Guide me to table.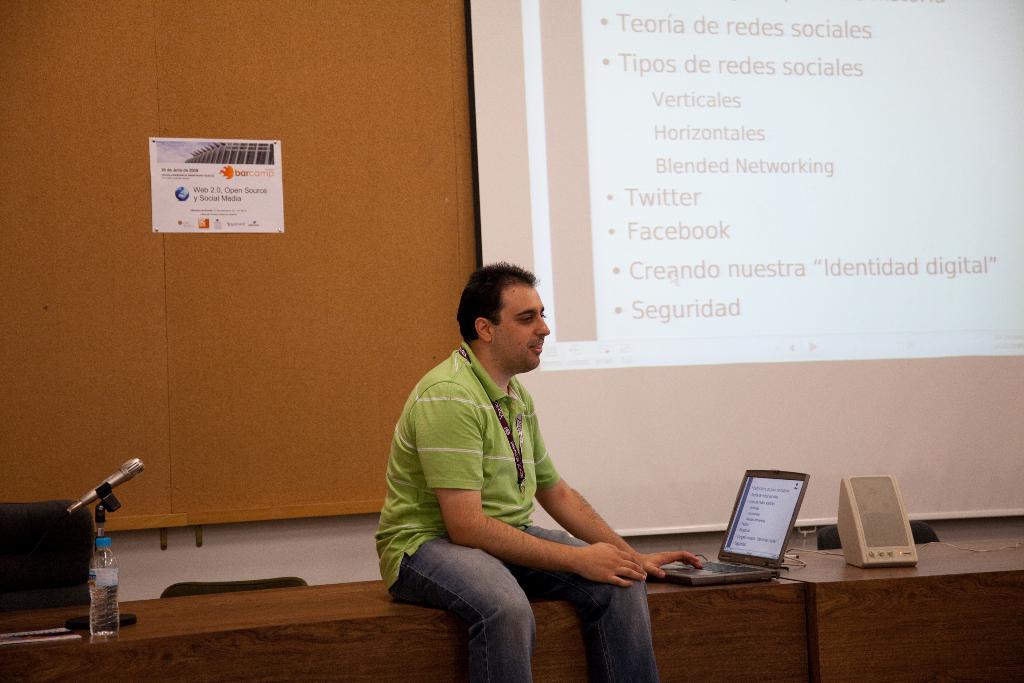
Guidance: {"left": 714, "top": 534, "right": 1023, "bottom": 682}.
